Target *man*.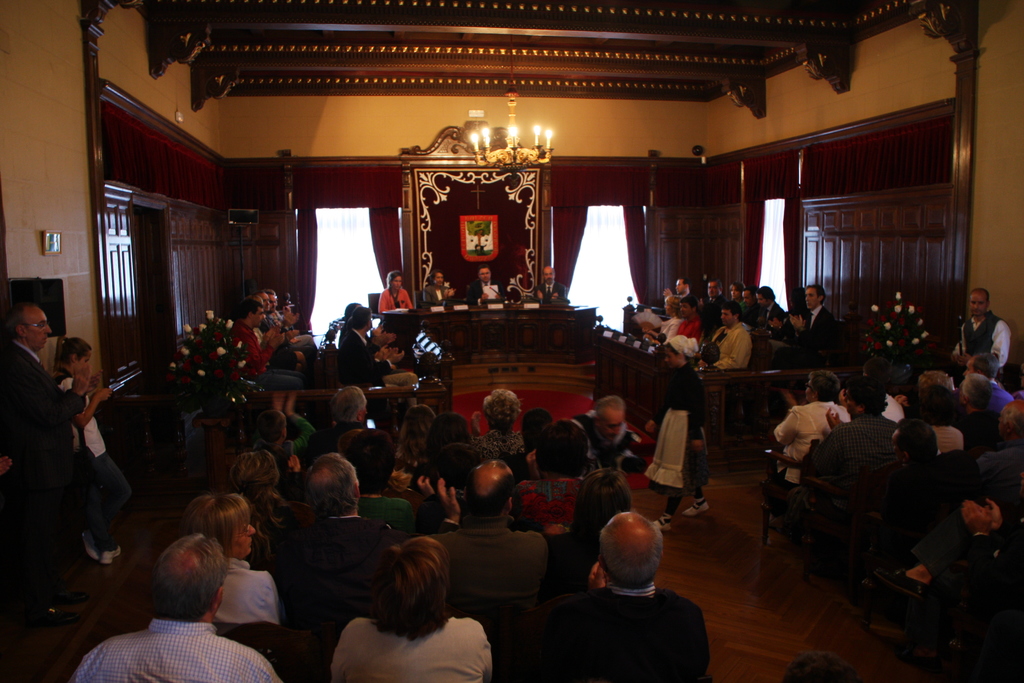
Target region: (x1=240, y1=295, x2=314, y2=385).
